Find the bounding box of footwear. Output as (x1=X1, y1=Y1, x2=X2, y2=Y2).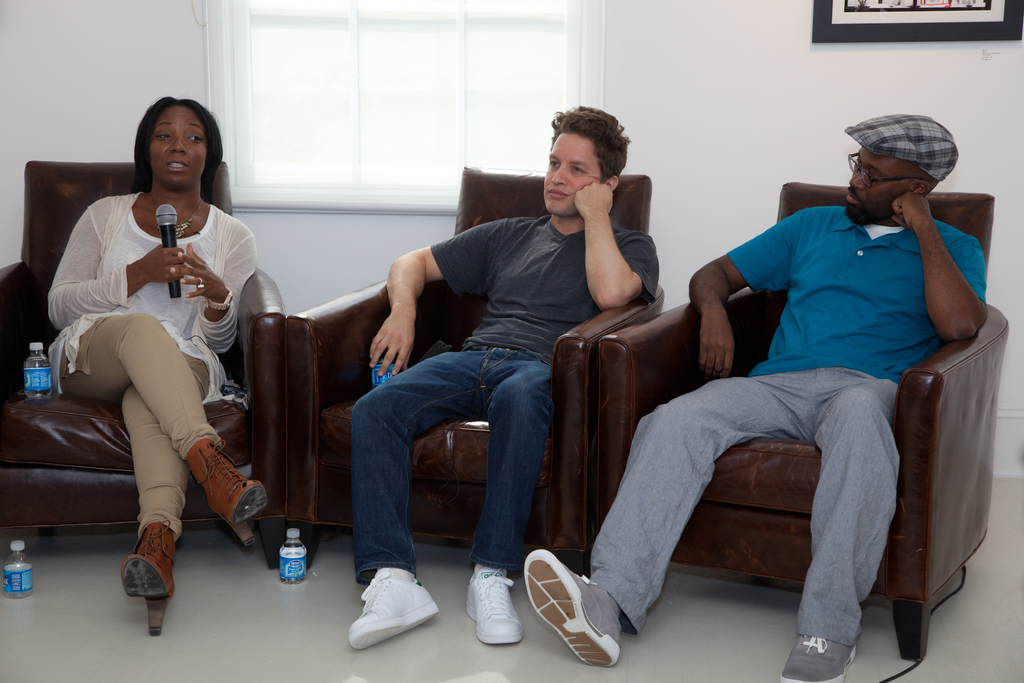
(x1=121, y1=514, x2=175, y2=629).
